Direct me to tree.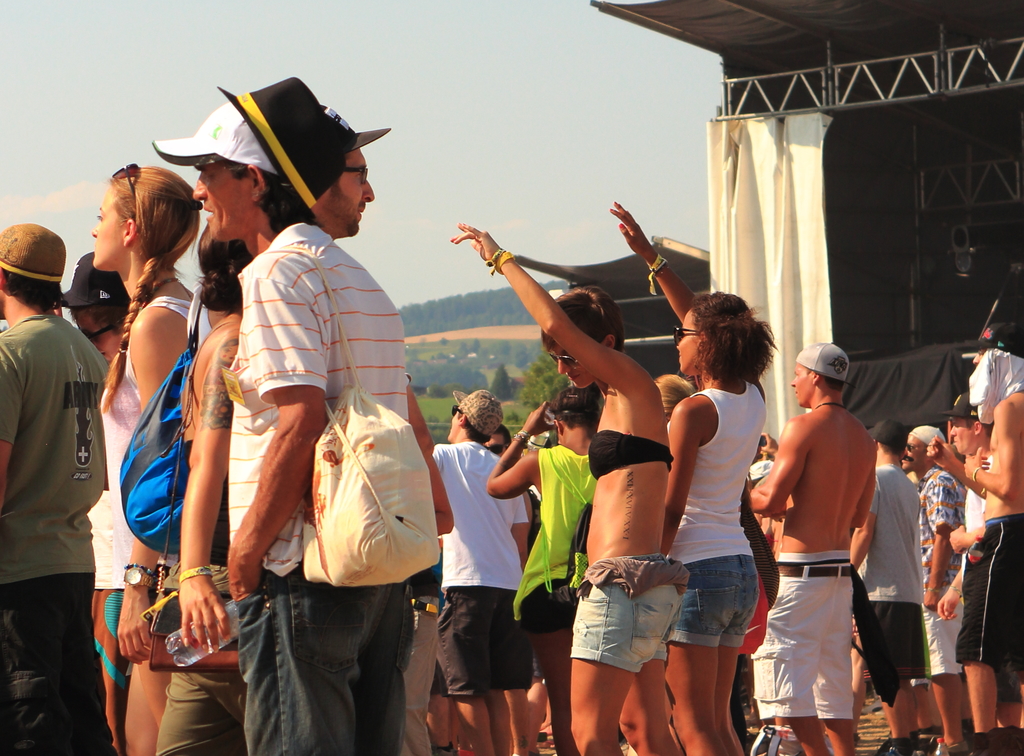
Direction: 520/350/568/399.
